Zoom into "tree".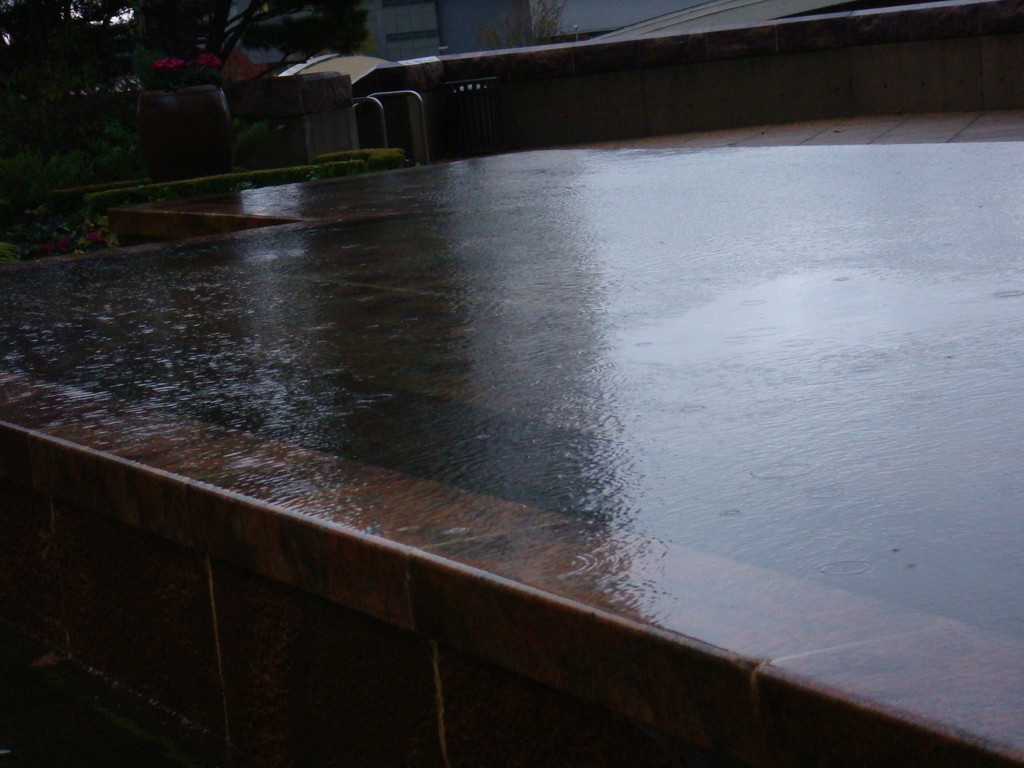
Zoom target: [473, 0, 567, 51].
